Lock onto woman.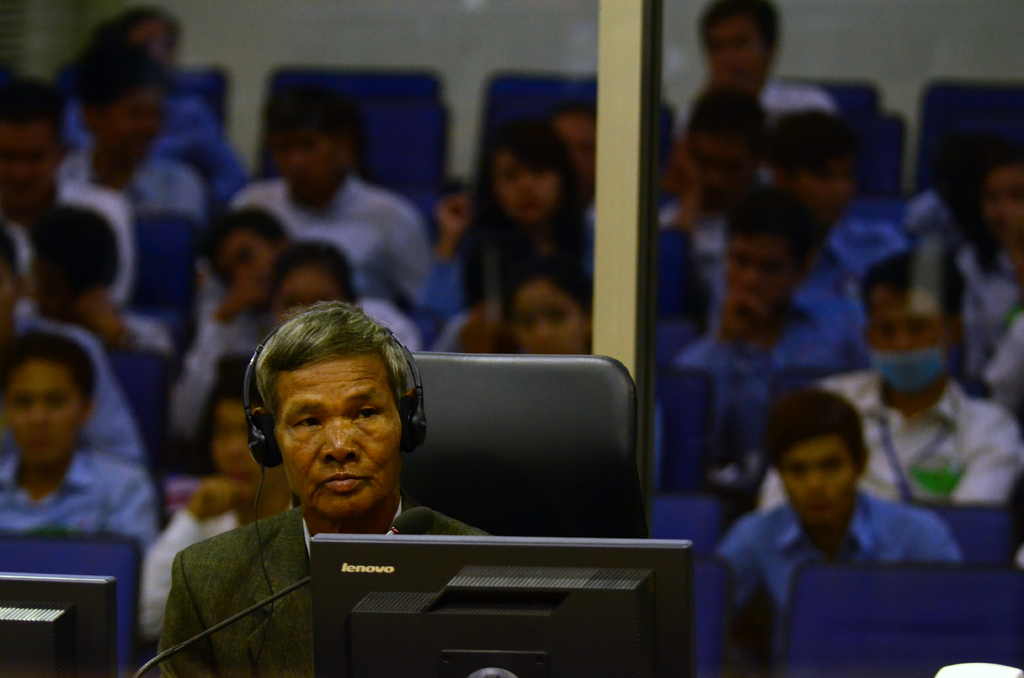
Locked: rect(429, 111, 587, 312).
